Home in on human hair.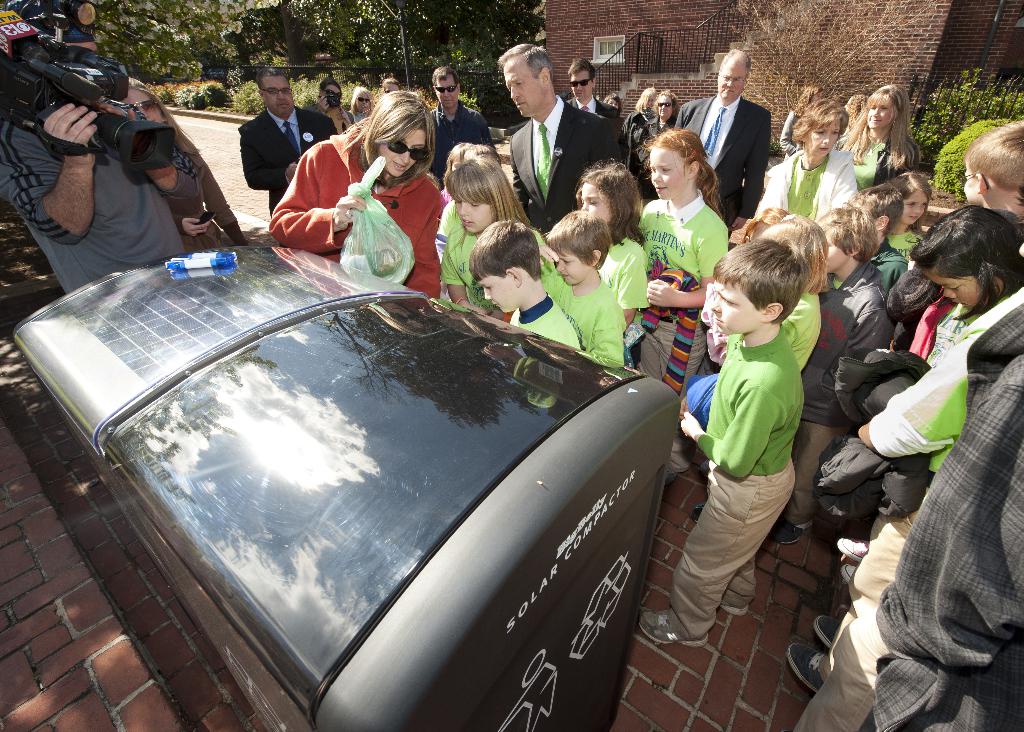
Homed in at region(444, 154, 524, 226).
